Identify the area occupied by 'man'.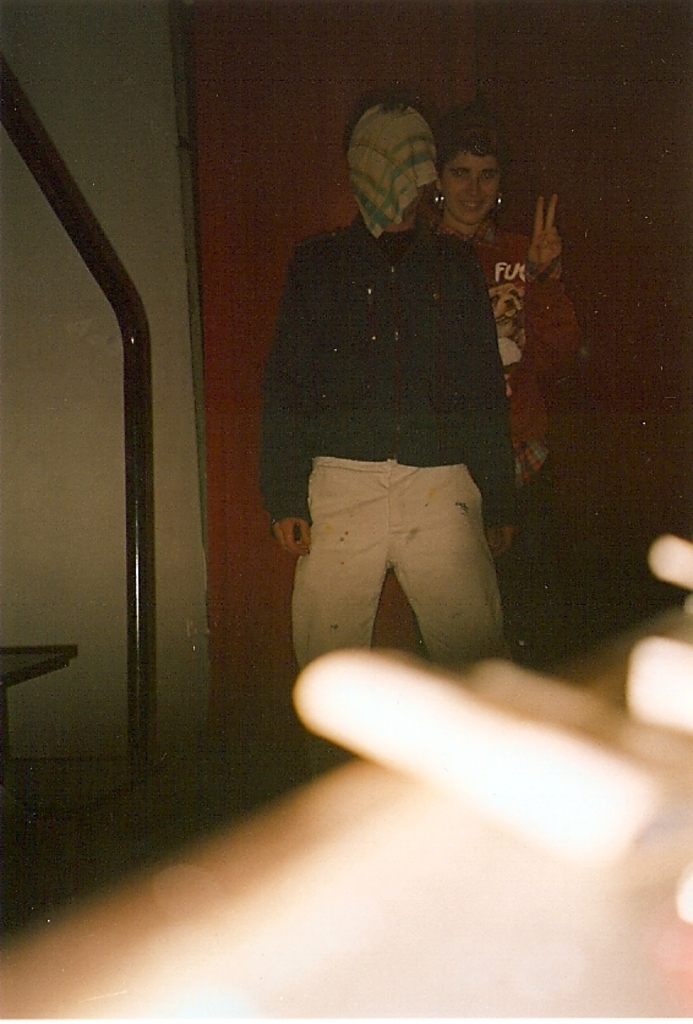
Area: l=247, t=115, r=547, b=745.
